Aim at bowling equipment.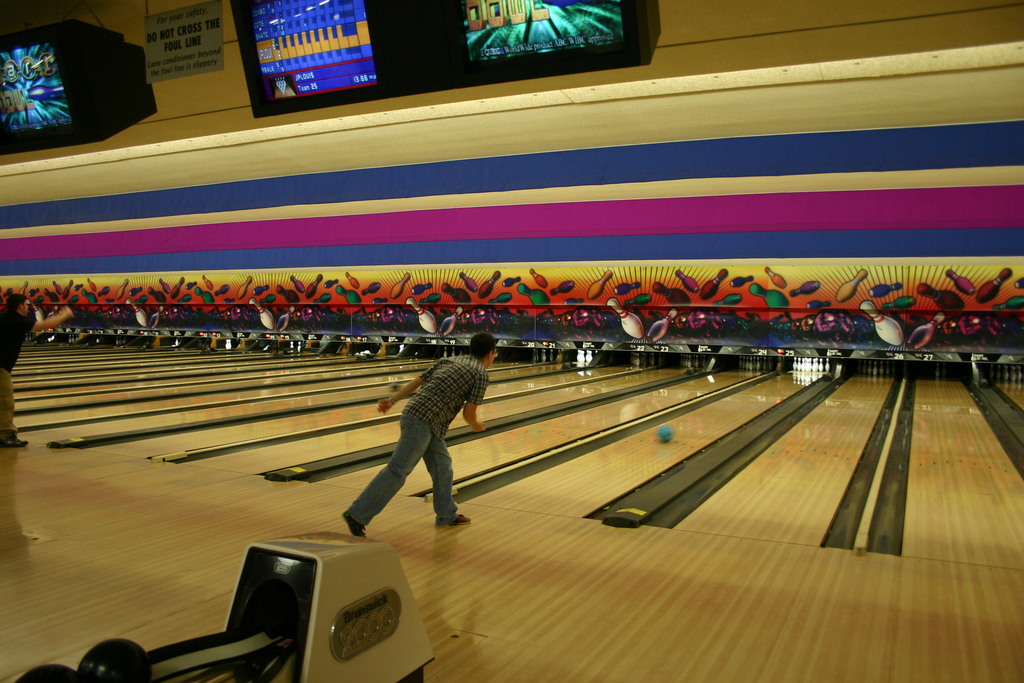
Aimed at box=[288, 275, 303, 289].
